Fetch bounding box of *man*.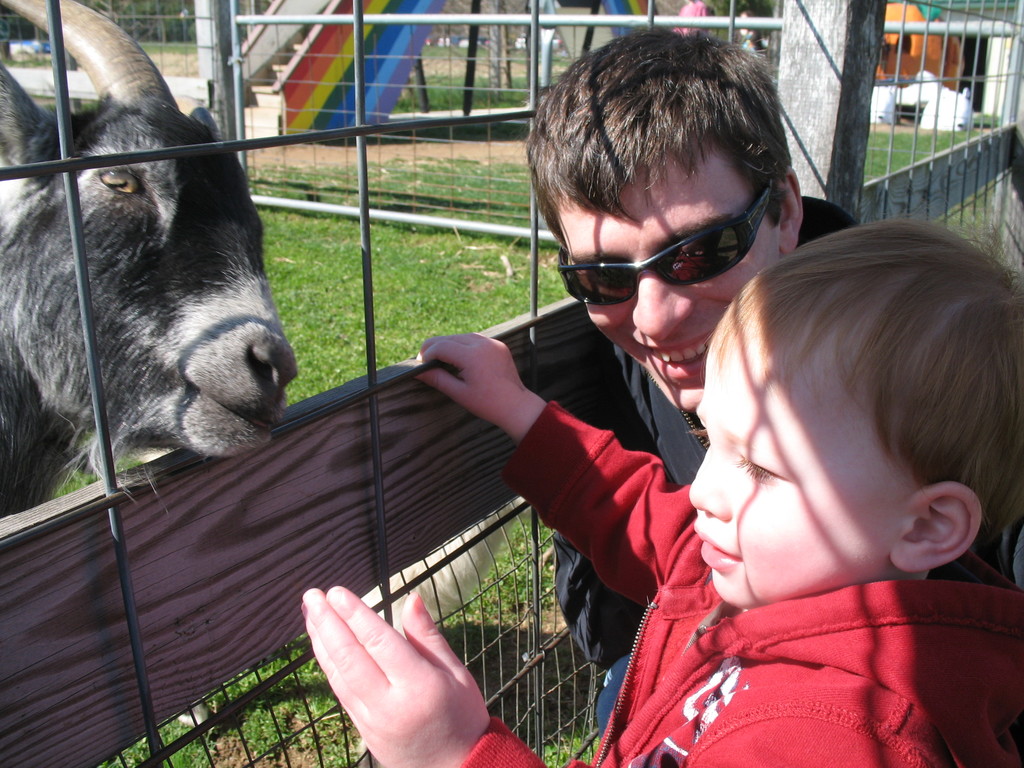
Bbox: [left=471, top=123, right=1010, bottom=756].
